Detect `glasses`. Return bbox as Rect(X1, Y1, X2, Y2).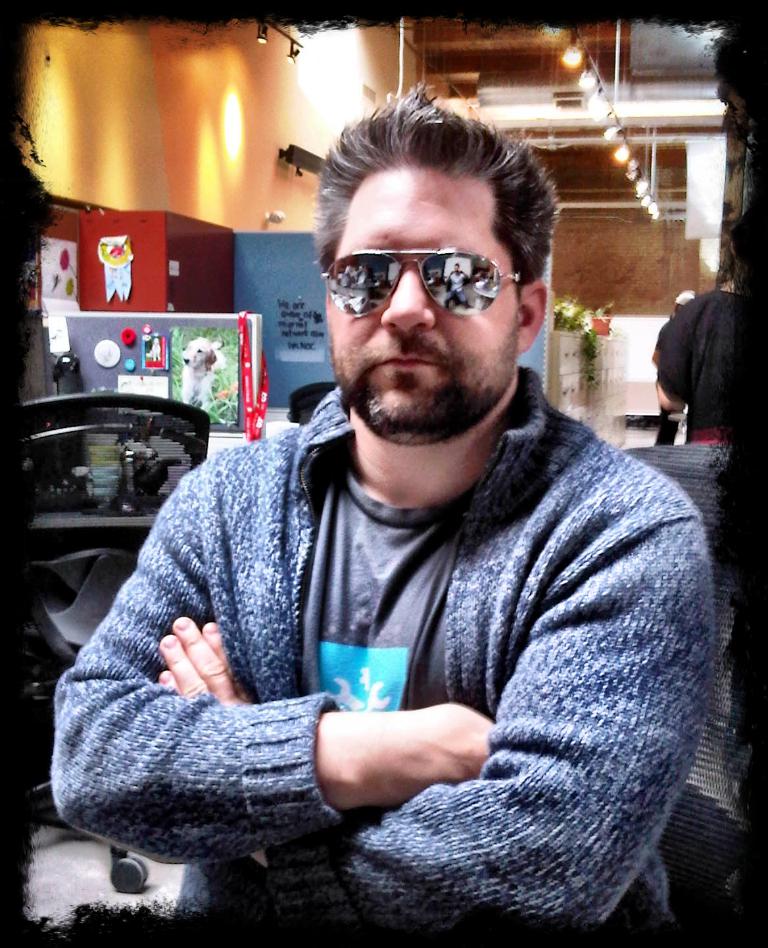
Rect(314, 235, 530, 322).
